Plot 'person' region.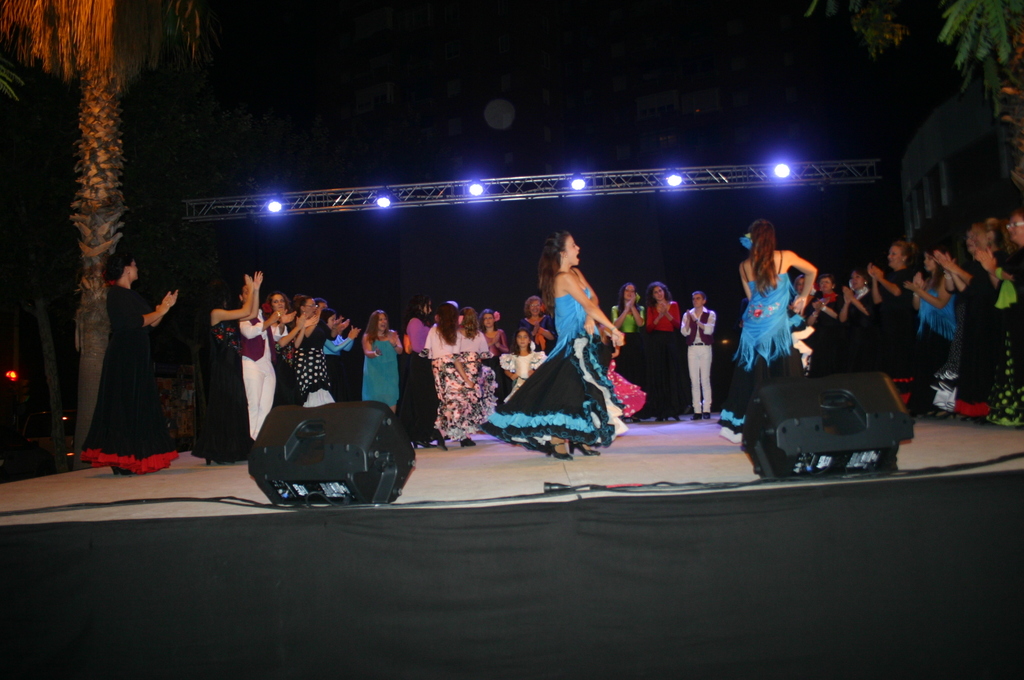
Plotted at {"x1": 612, "y1": 279, "x2": 648, "y2": 406}.
